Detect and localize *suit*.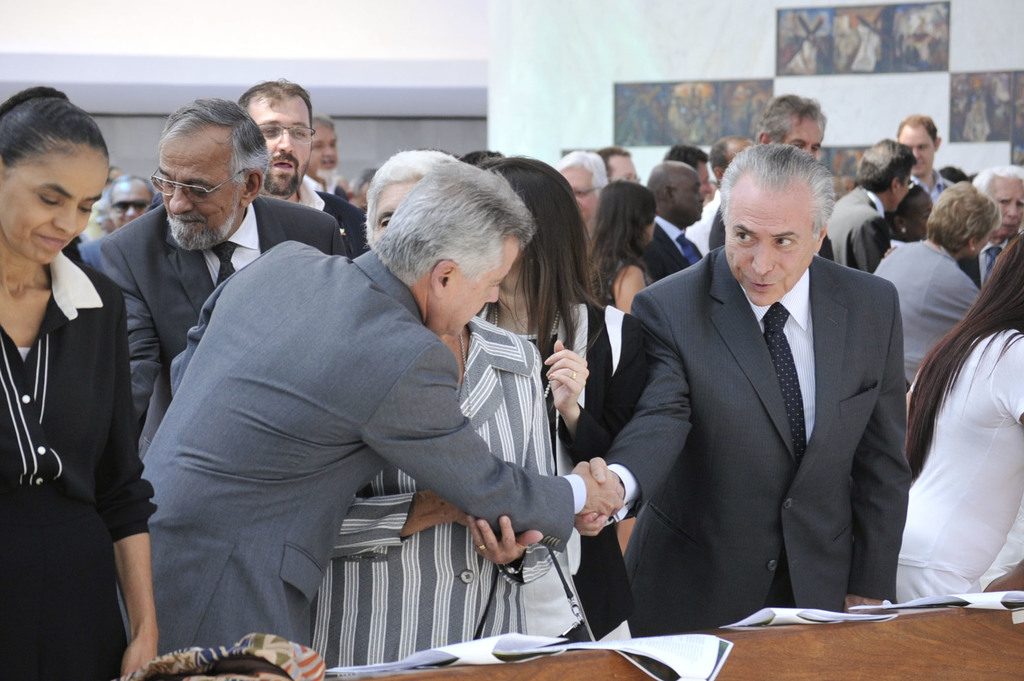
Localized at region(636, 214, 703, 282).
